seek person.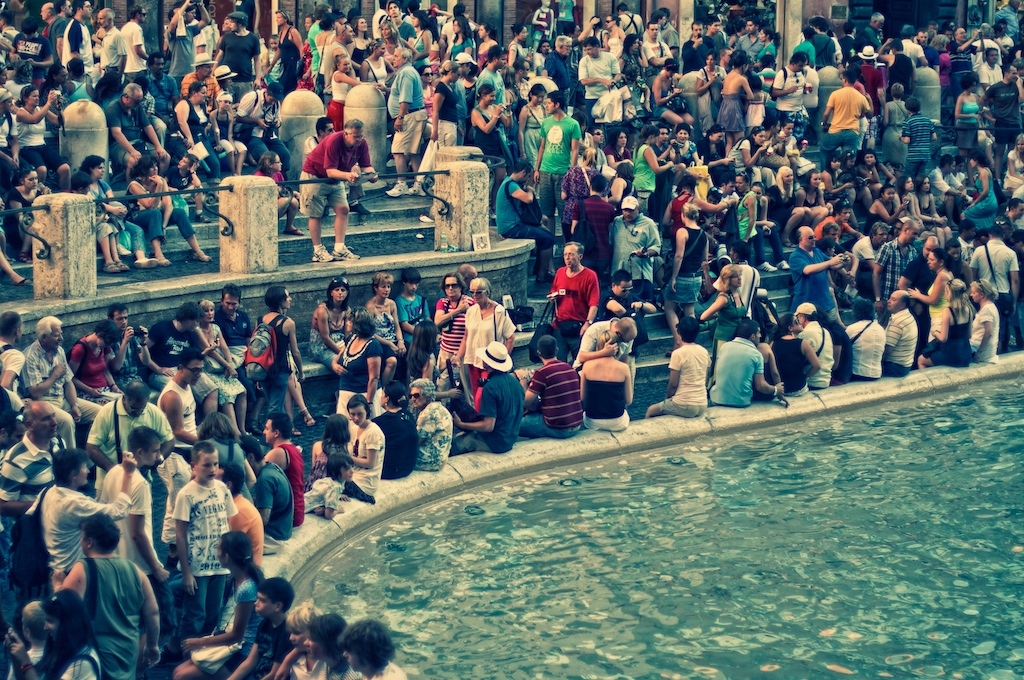
bbox(414, 376, 454, 470).
